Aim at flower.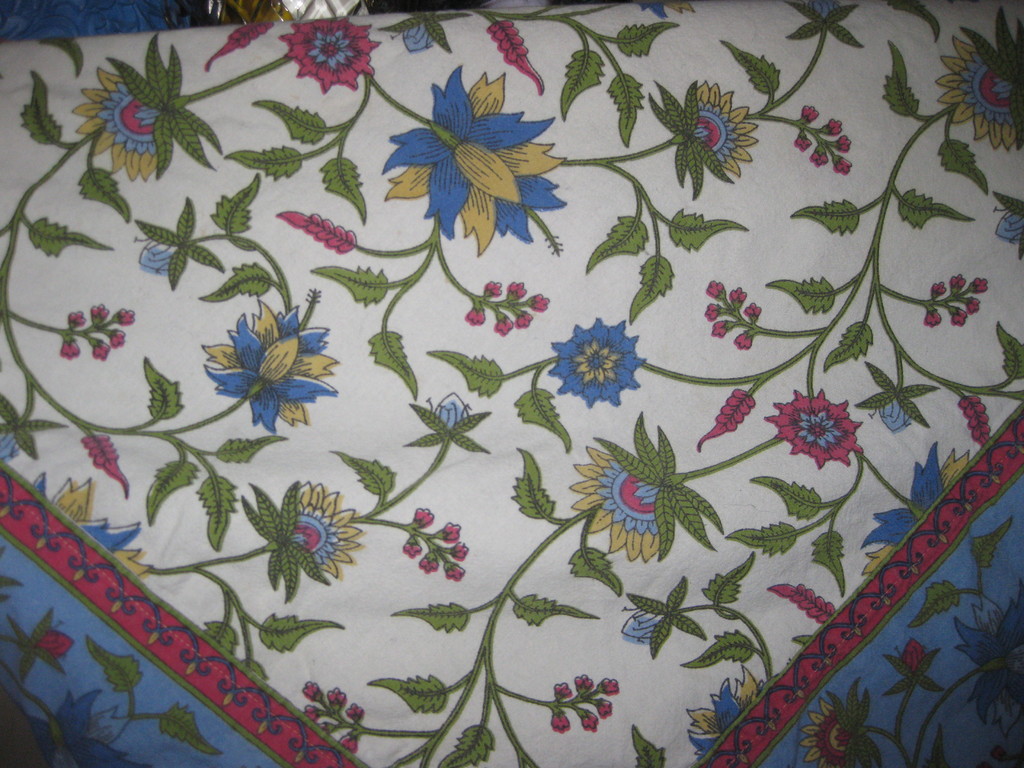
Aimed at {"left": 758, "top": 386, "right": 868, "bottom": 468}.
